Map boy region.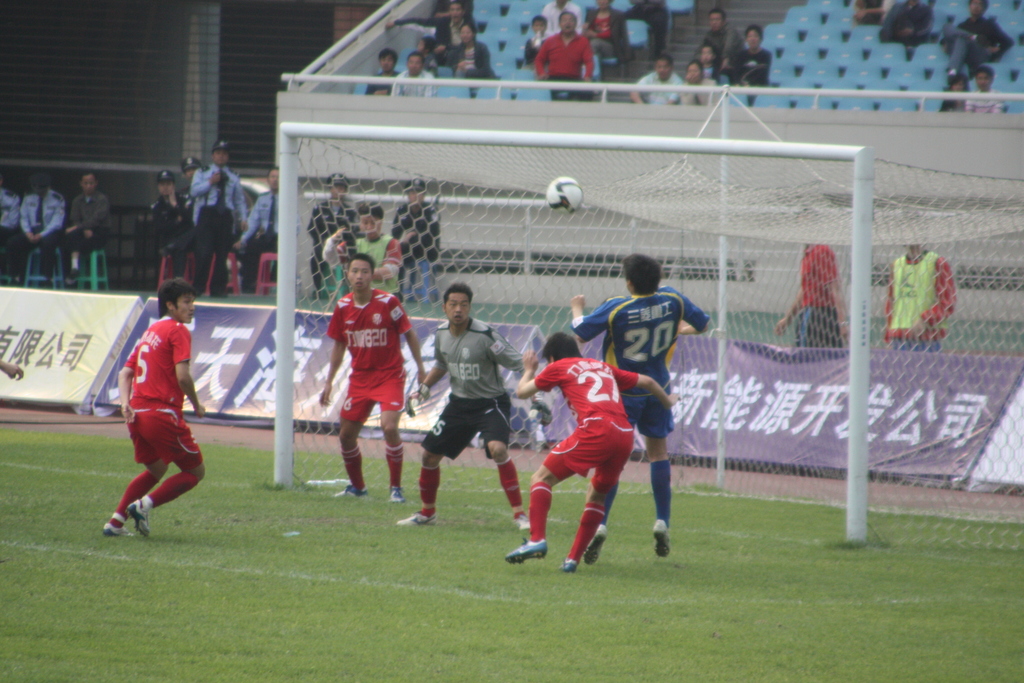
Mapped to crop(95, 272, 209, 539).
